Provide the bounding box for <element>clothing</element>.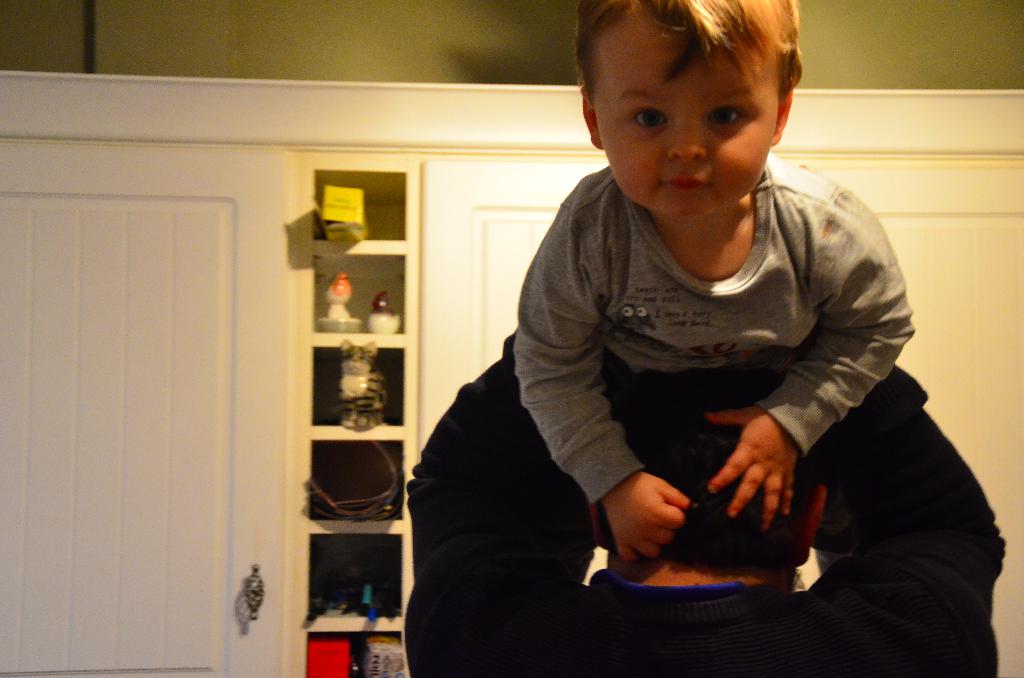
detection(507, 165, 914, 512).
